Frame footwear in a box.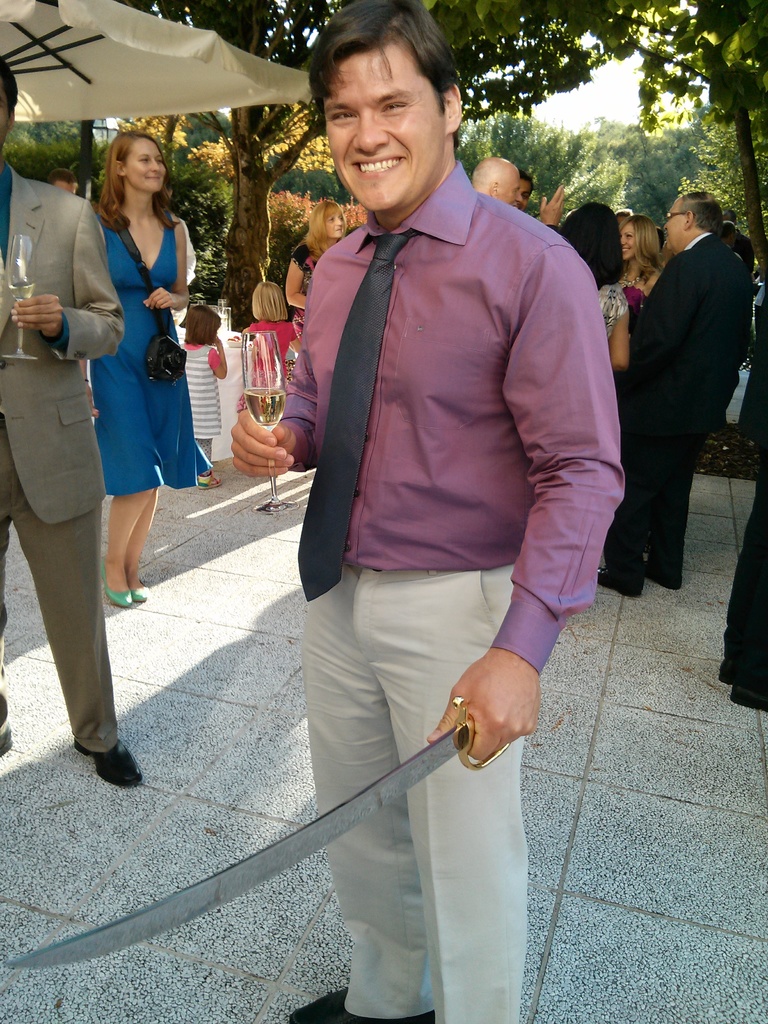
detection(717, 655, 739, 683).
